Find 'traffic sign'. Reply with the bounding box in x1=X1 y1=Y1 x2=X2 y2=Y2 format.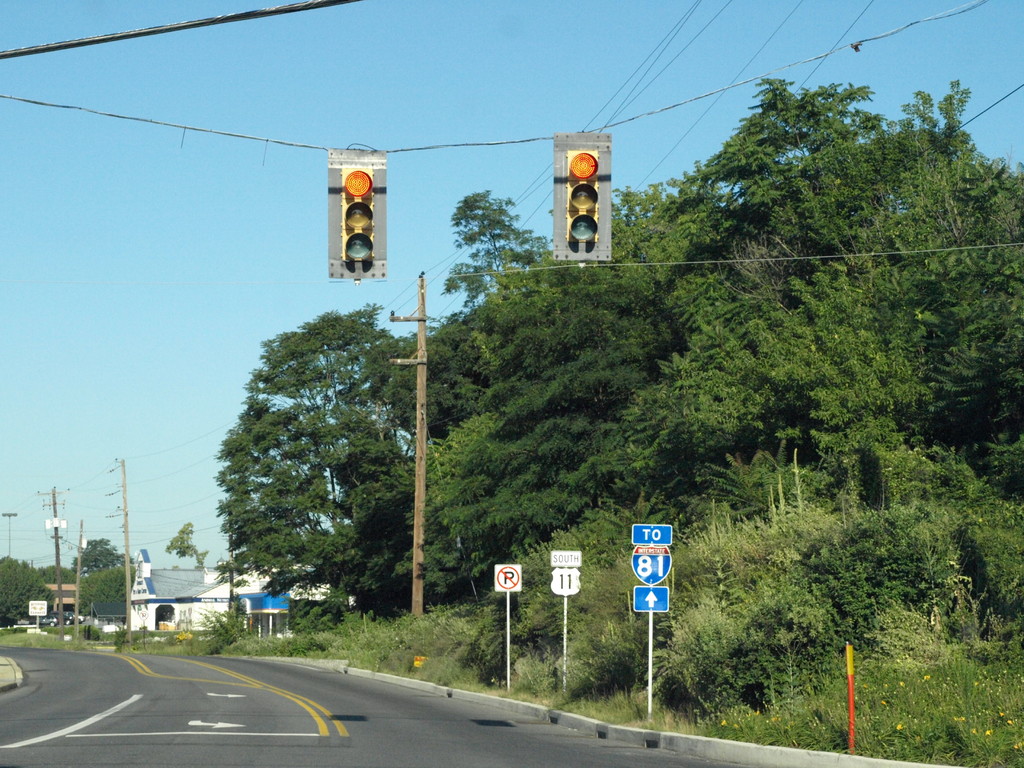
x1=630 y1=586 x2=669 y2=616.
